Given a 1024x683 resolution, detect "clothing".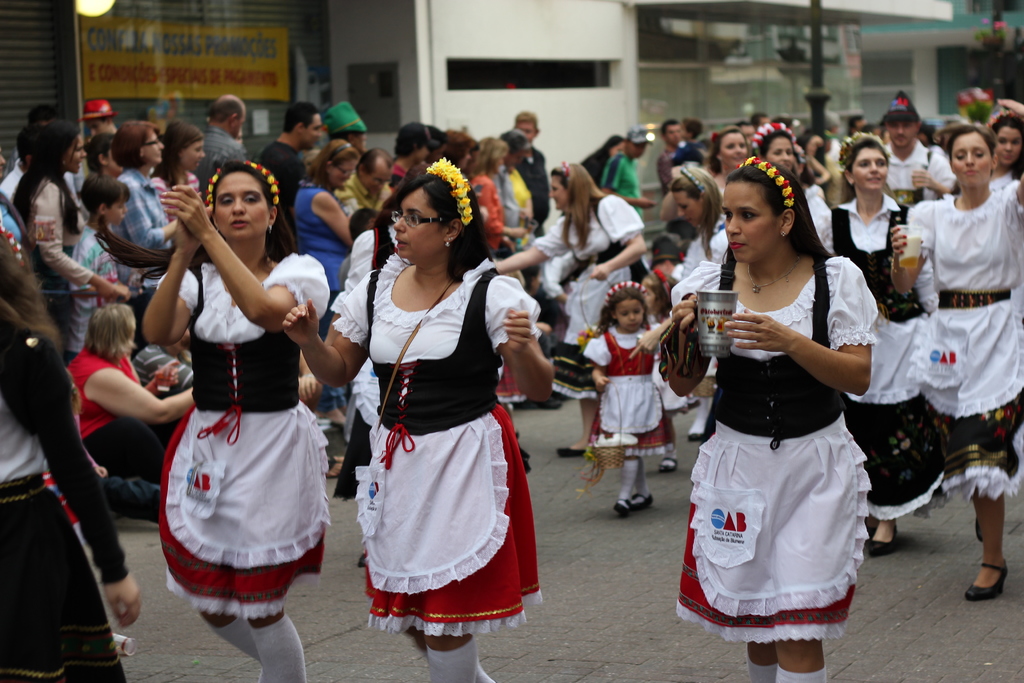
[289,167,343,283].
